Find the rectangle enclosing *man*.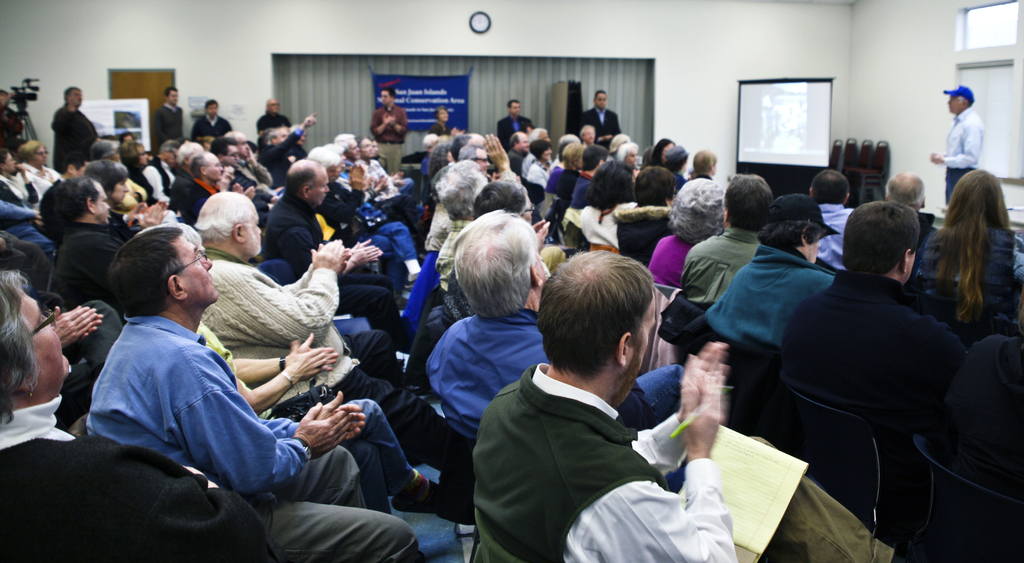
bbox=[197, 98, 239, 138].
